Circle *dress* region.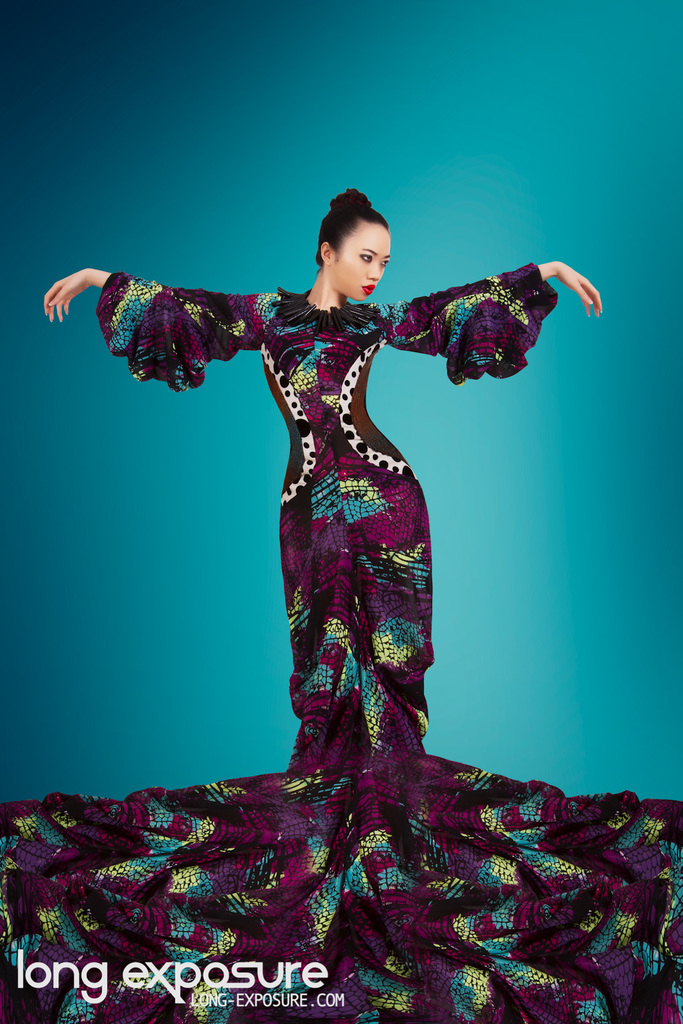
Region: 0:260:682:1023.
